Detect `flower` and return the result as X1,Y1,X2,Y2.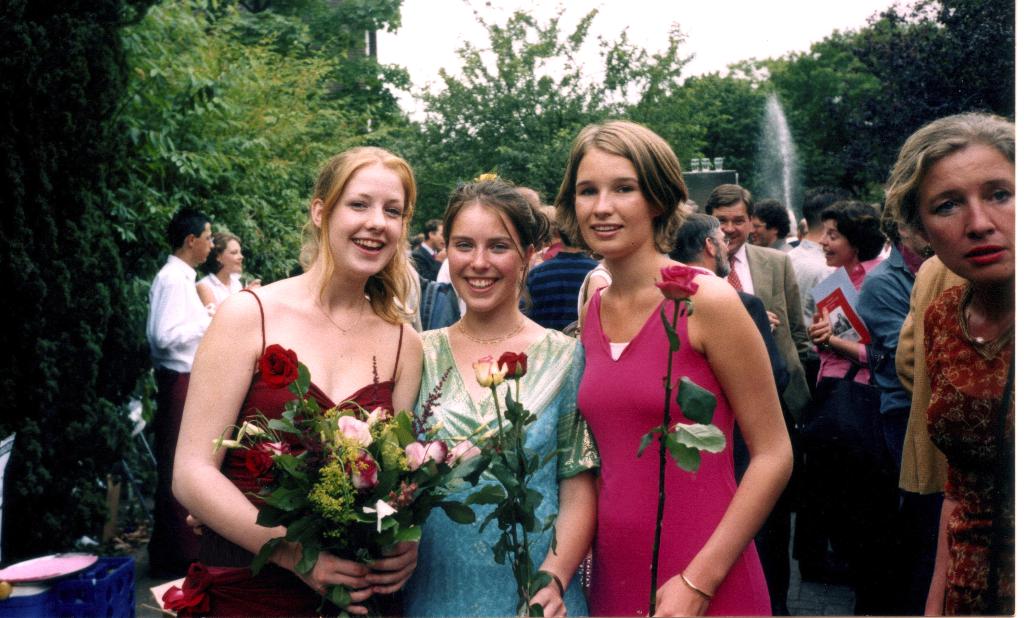
216,441,282,493.
